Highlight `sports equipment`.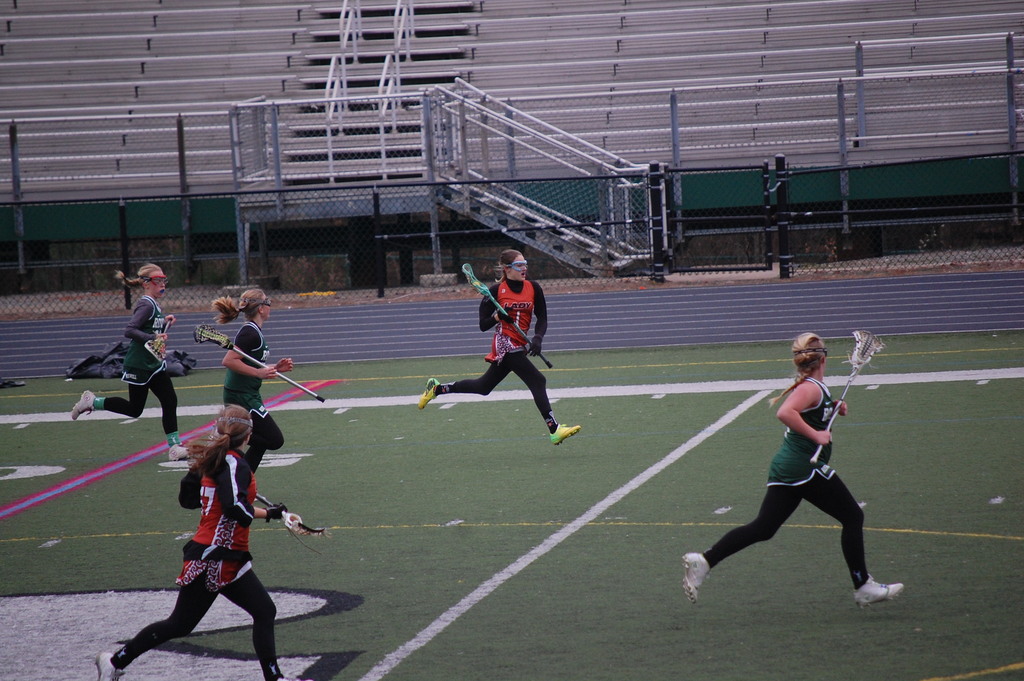
Highlighted region: bbox=[808, 331, 885, 464].
